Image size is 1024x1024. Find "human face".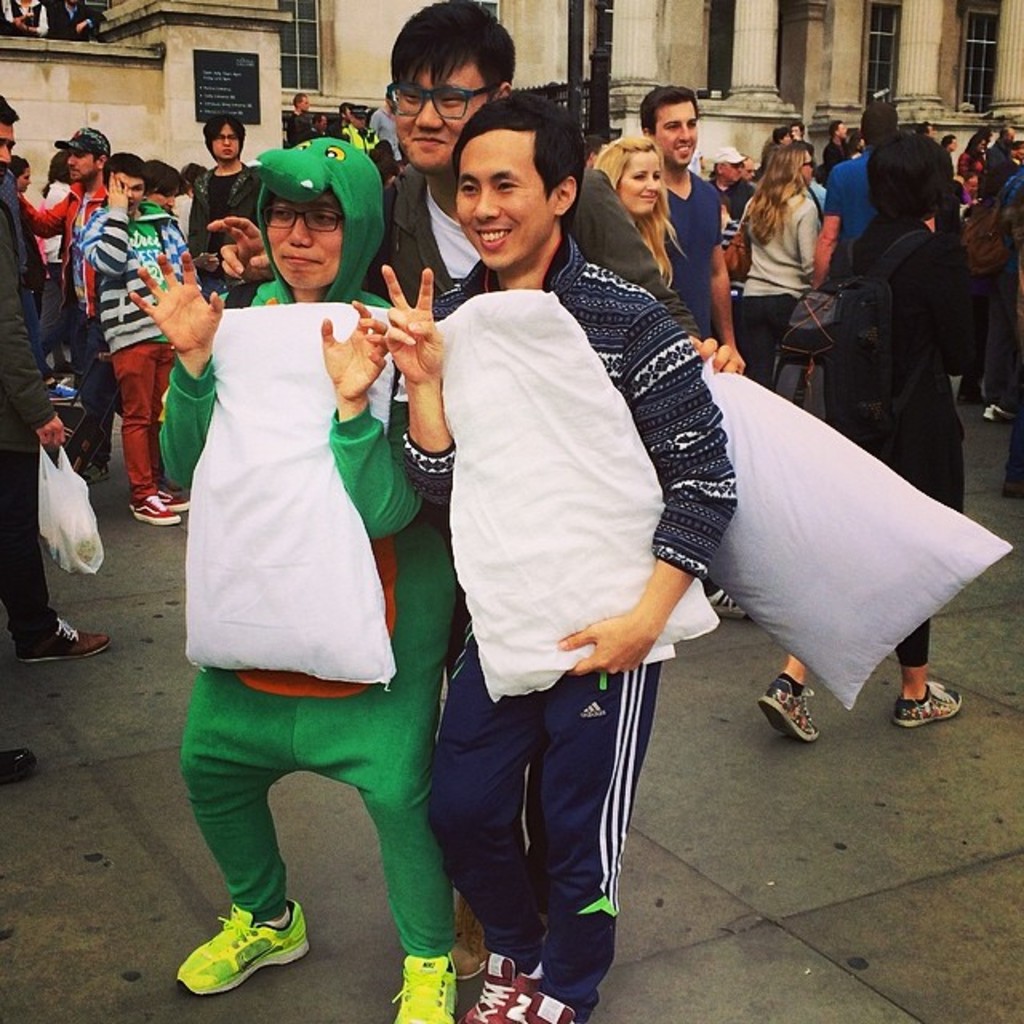
[0,122,19,186].
